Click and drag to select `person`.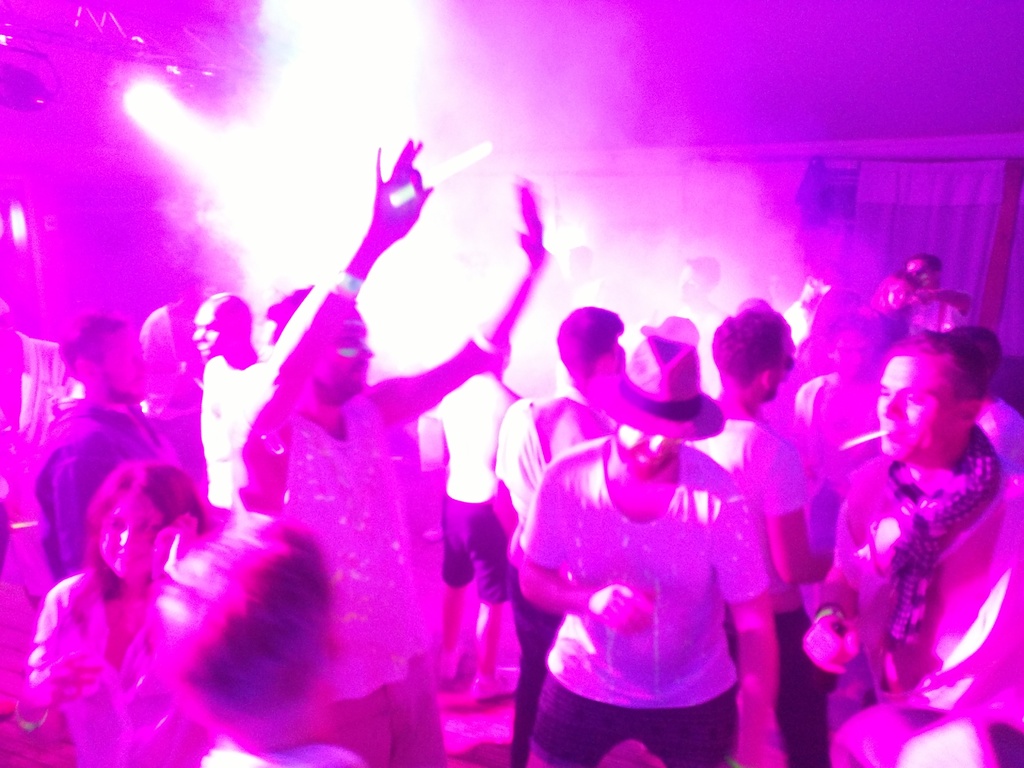
Selection: rect(646, 252, 727, 422).
